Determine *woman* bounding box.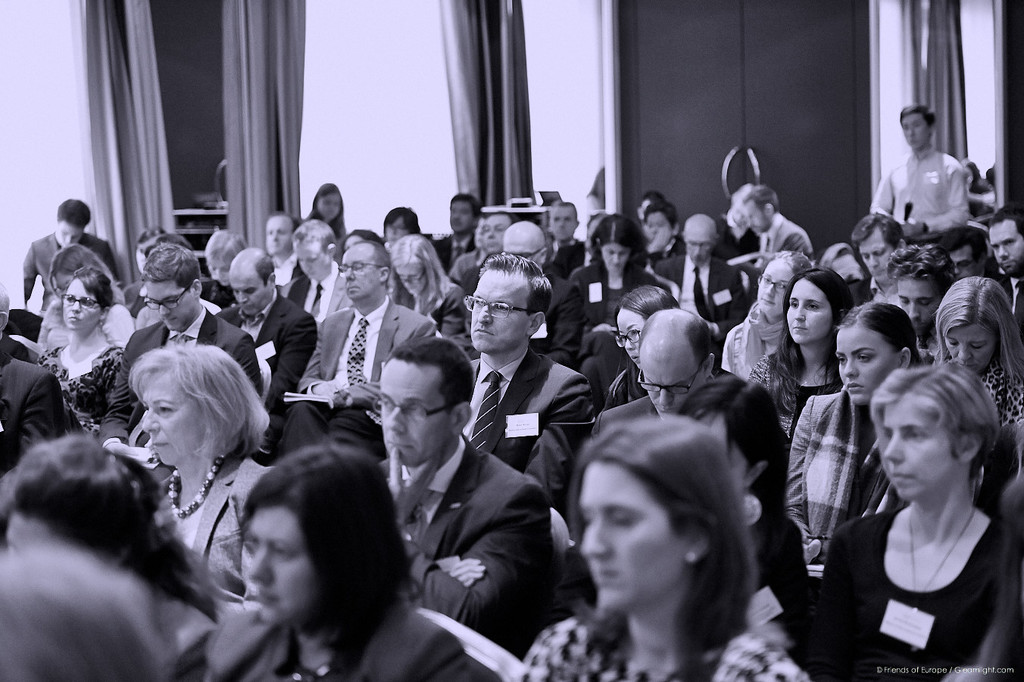
Determined: x1=819 y1=361 x2=1005 y2=681.
